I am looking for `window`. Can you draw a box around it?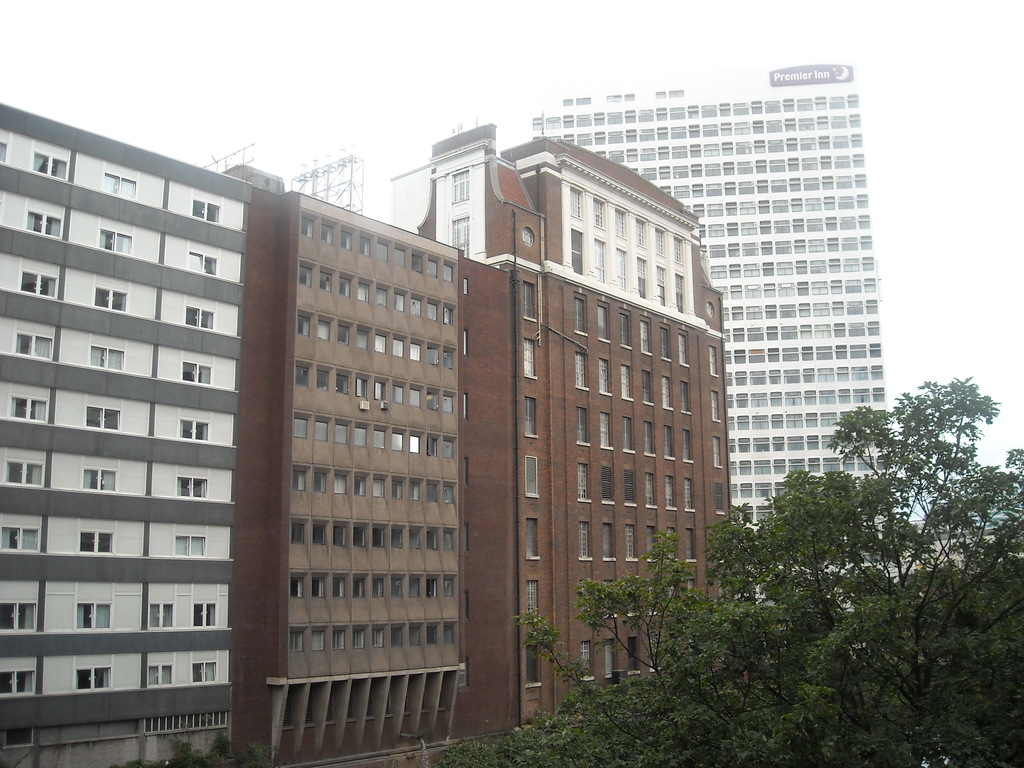
Sure, the bounding box is (75, 603, 113, 631).
